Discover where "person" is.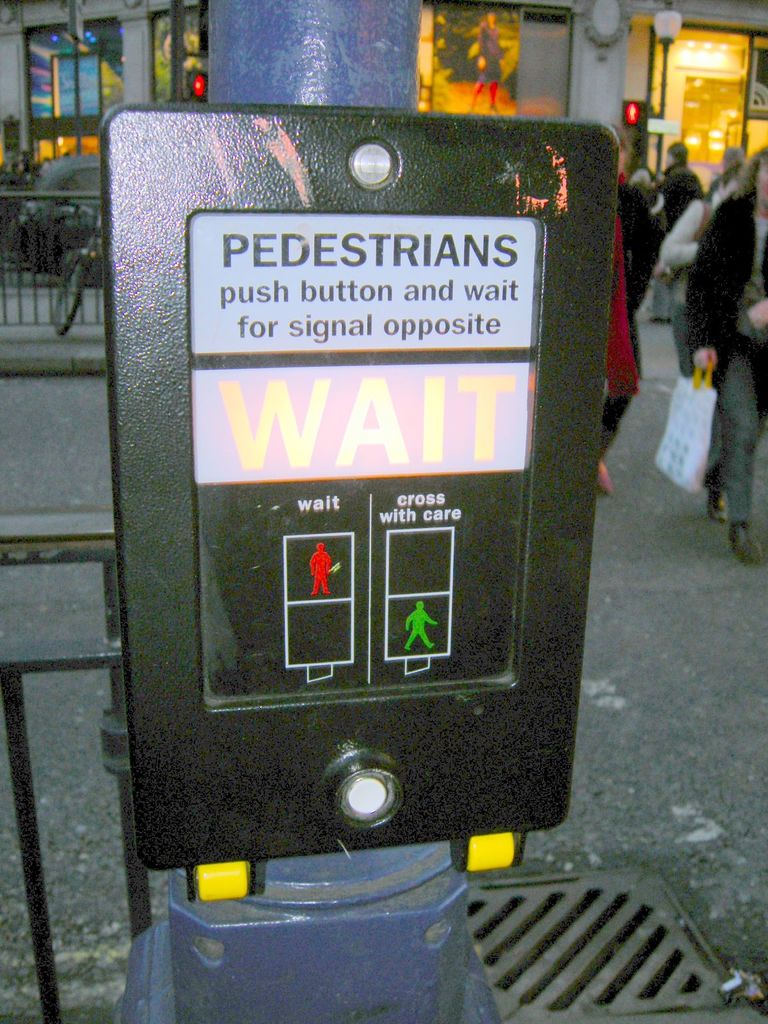
Discovered at {"left": 604, "top": 123, "right": 665, "bottom": 506}.
